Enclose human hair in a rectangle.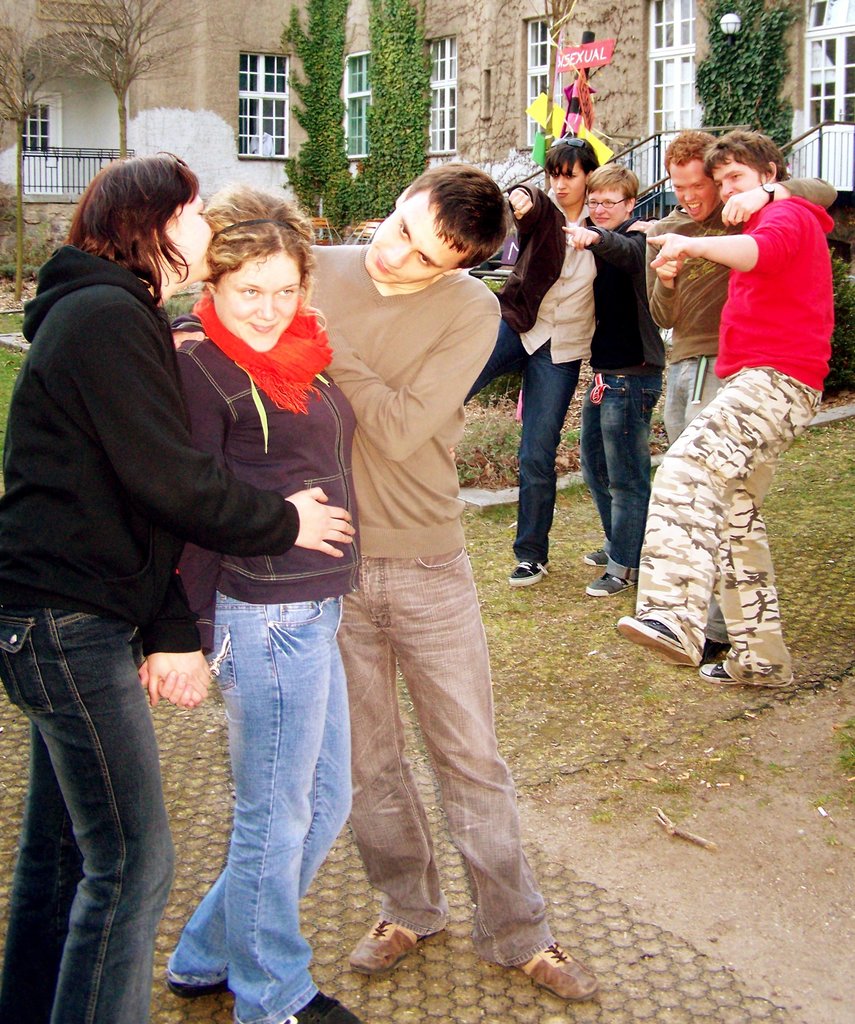
locate(72, 138, 202, 300).
